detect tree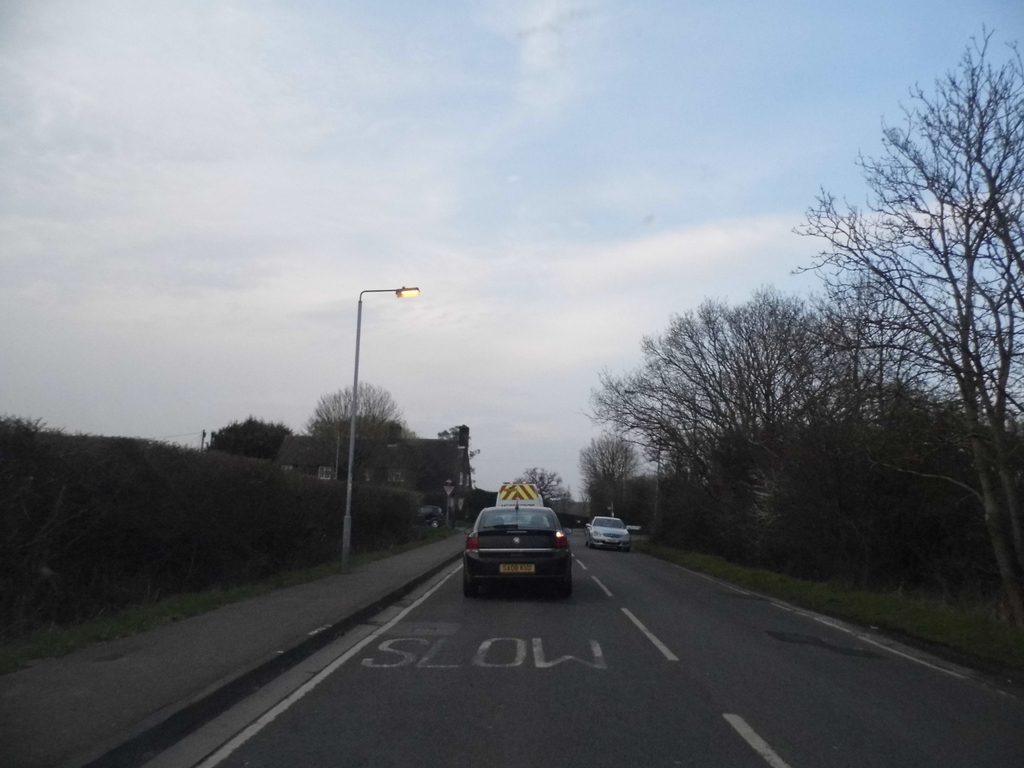
select_region(440, 425, 478, 471)
